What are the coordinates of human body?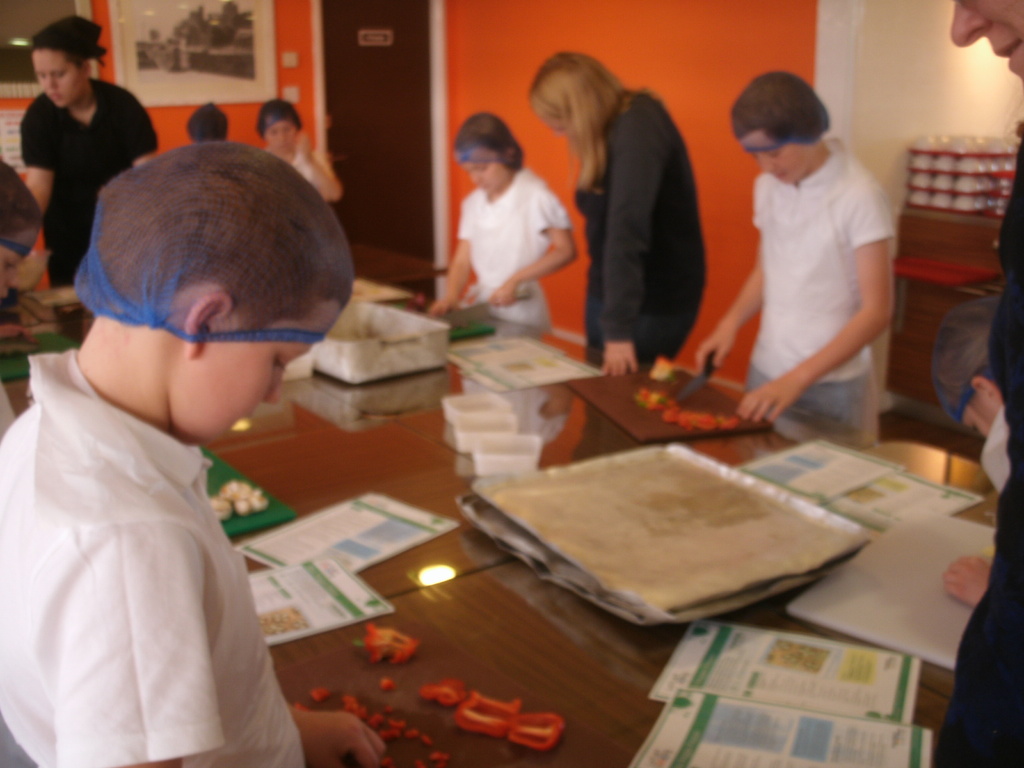
0/10/124/269.
